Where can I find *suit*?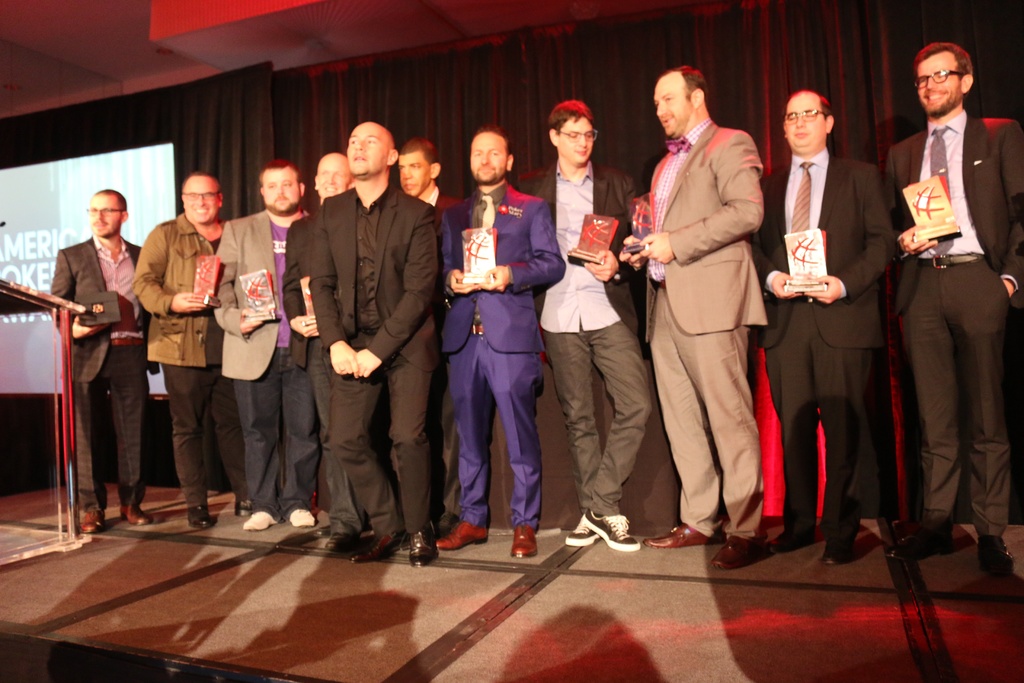
You can find it at x1=751 y1=149 x2=900 y2=539.
